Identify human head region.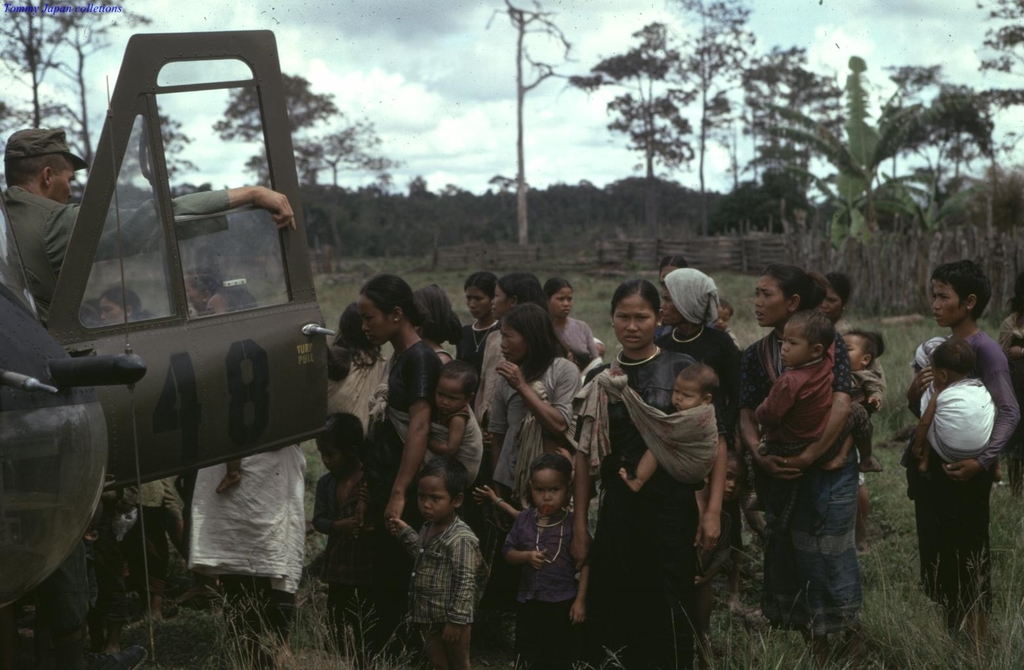
Region: <region>494, 272, 540, 319</region>.
